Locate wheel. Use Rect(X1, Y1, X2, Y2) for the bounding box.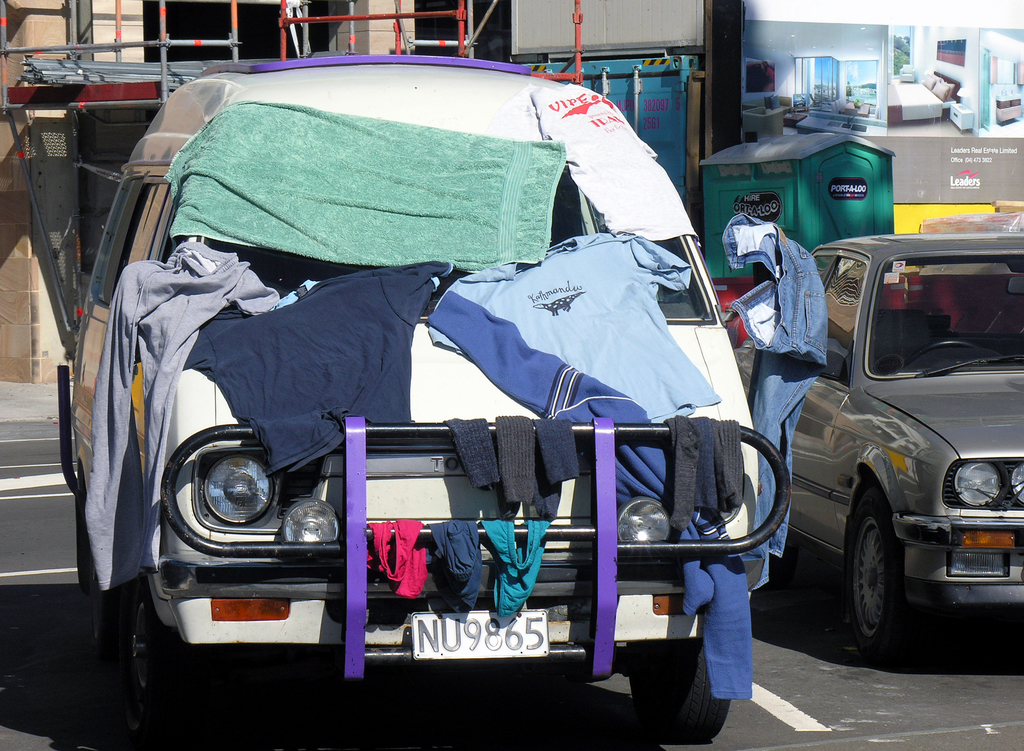
Rect(621, 624, 733, 742).
